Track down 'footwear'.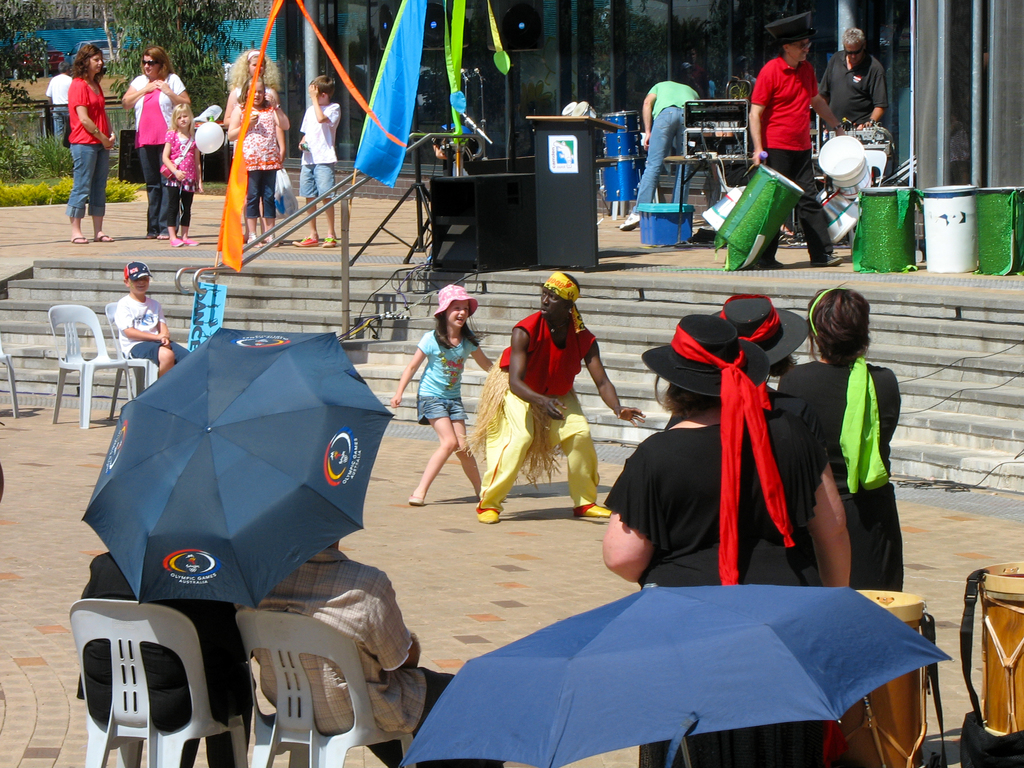
Tracked to locate(69, 236, 90, 244).
